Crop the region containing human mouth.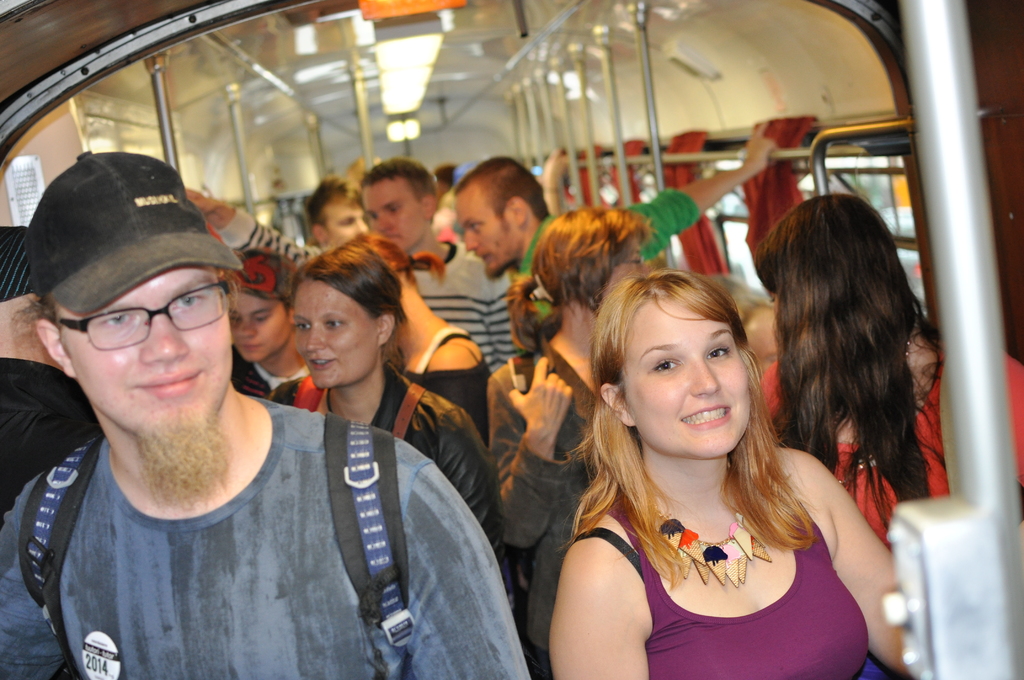
Crop region: [x1=246, y1=339, x2=261, y2=356].
